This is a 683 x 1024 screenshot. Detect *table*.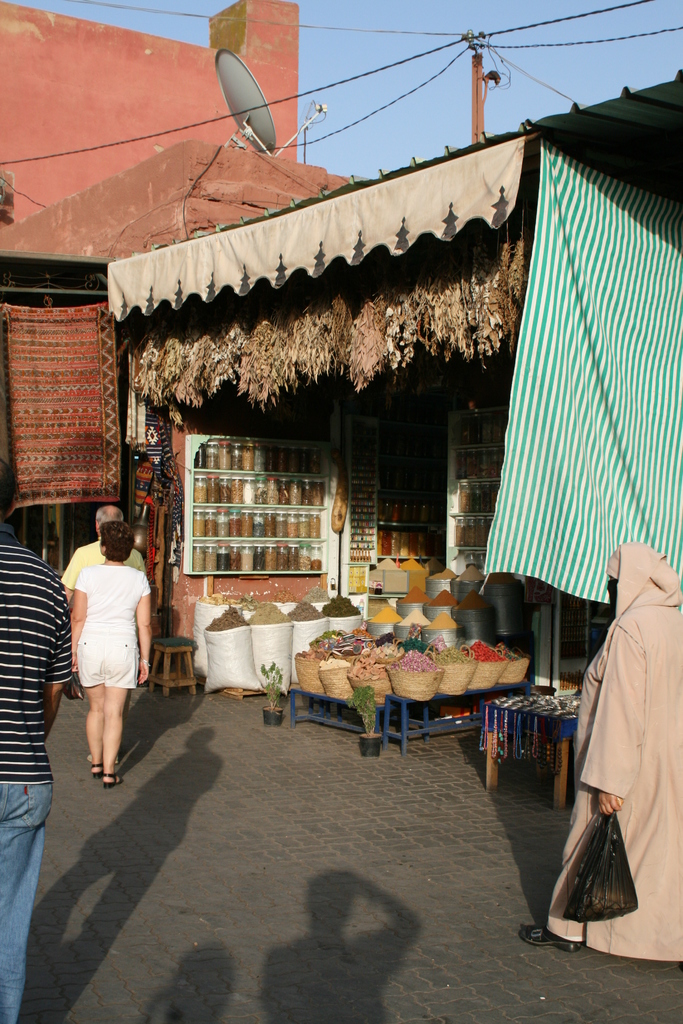
[left=477, top=684, right=596, bottom=812].
